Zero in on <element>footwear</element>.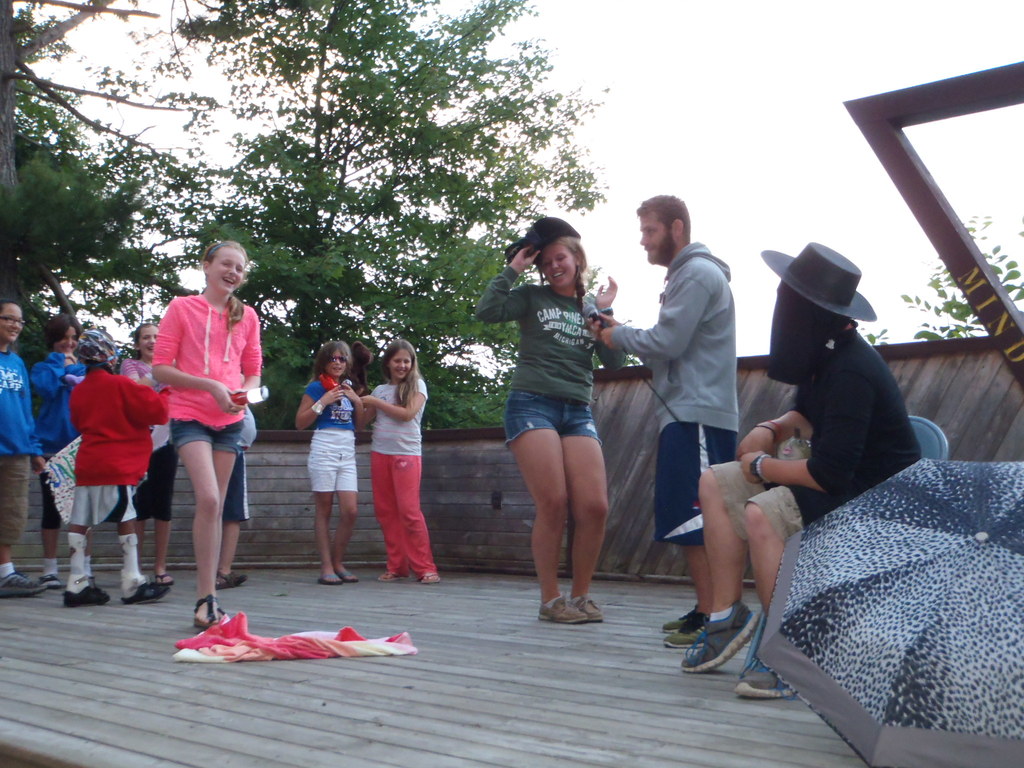
Zeroed in: {"x1": 572, "y1": 596, "x2": 606, "y2": 621}.
